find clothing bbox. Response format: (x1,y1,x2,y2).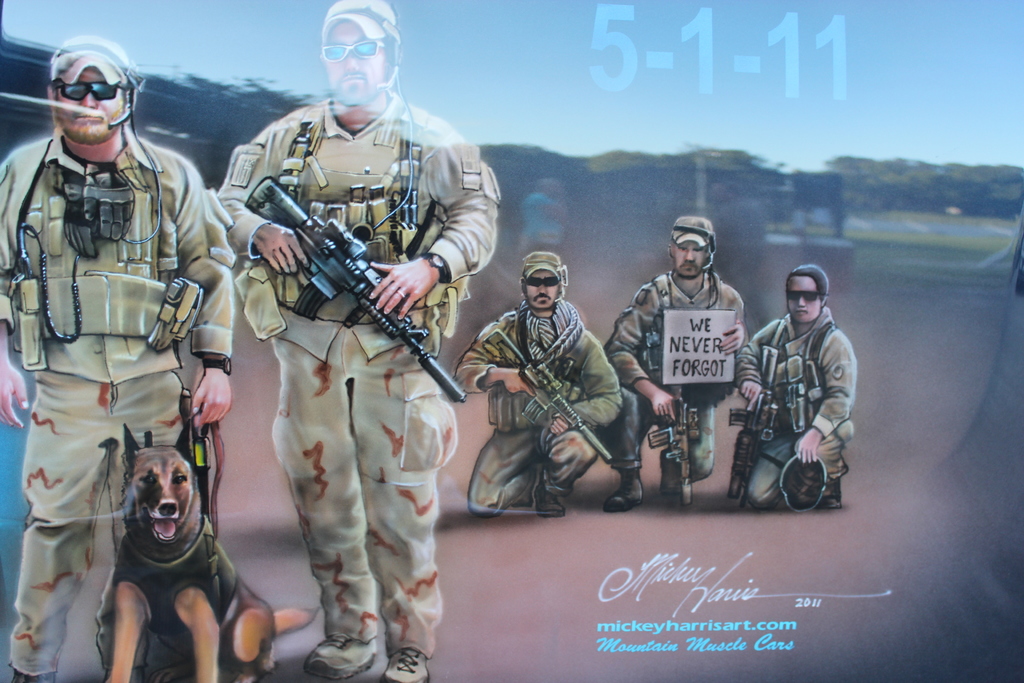
(611,273,751,483).
